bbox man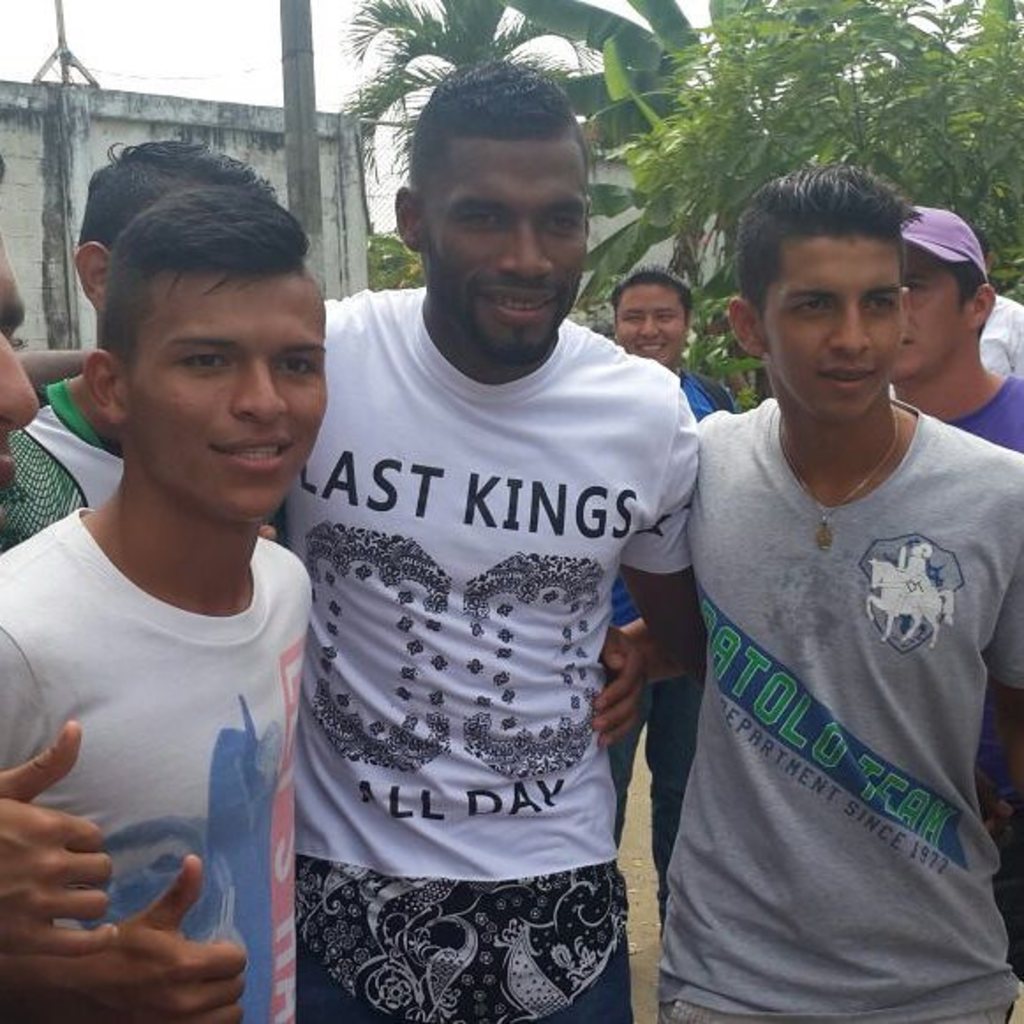
(245,55,742,1023)
